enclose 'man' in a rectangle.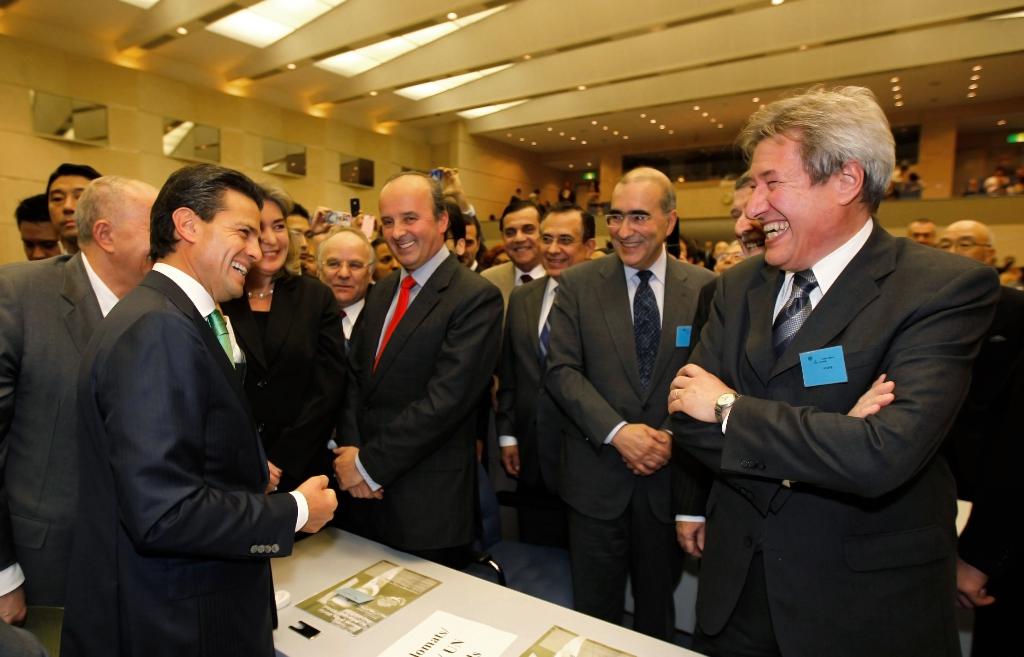
[938,218,1023,656].
